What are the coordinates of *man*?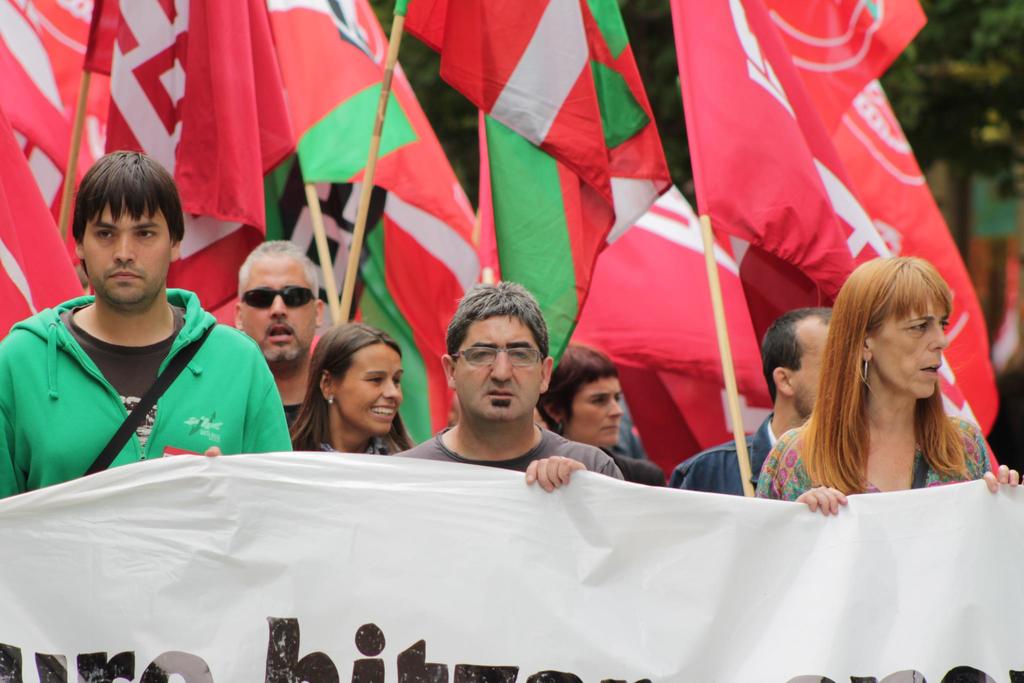
<box>234,240,324,452</box>.
